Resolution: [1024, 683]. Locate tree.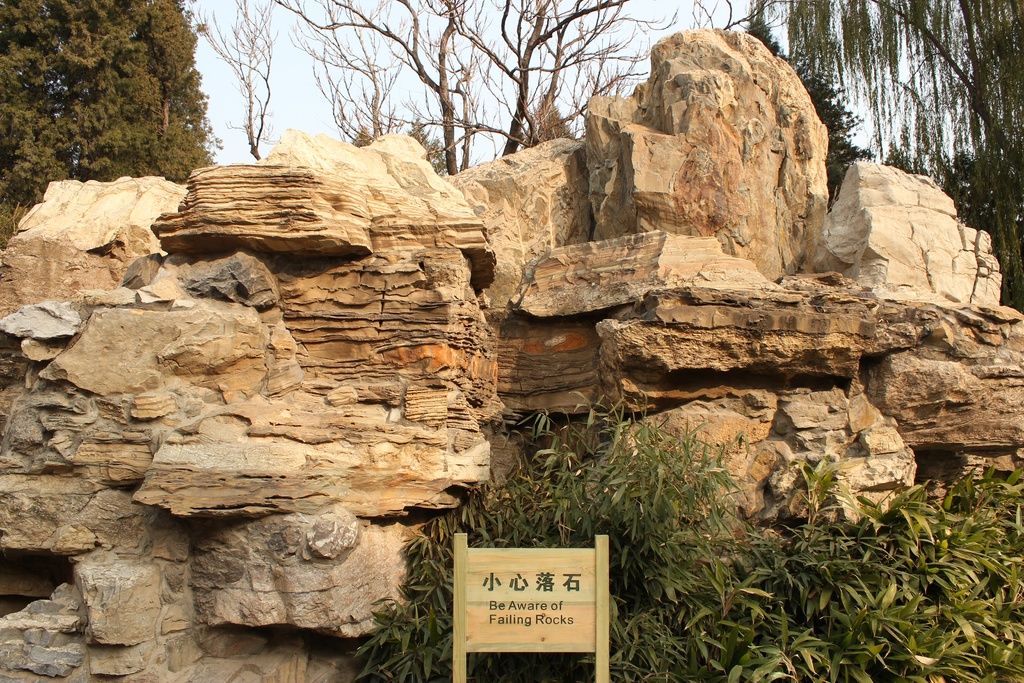
locate(719, 0, 1023, 325).
